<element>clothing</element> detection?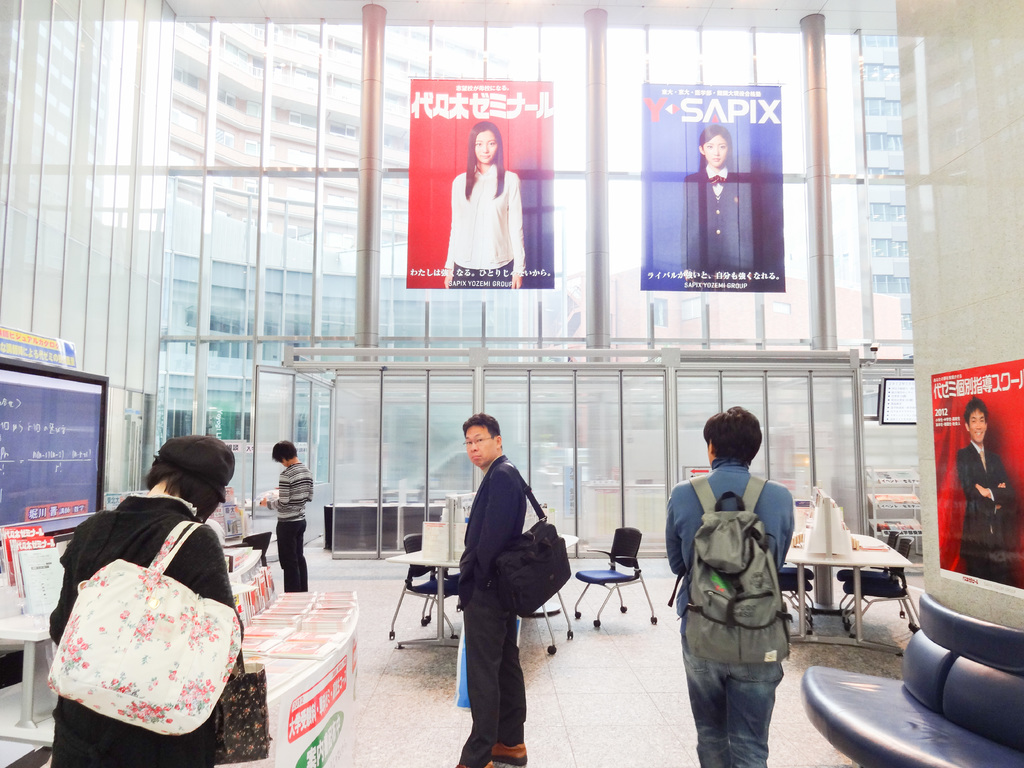
(453,446,535,766)
